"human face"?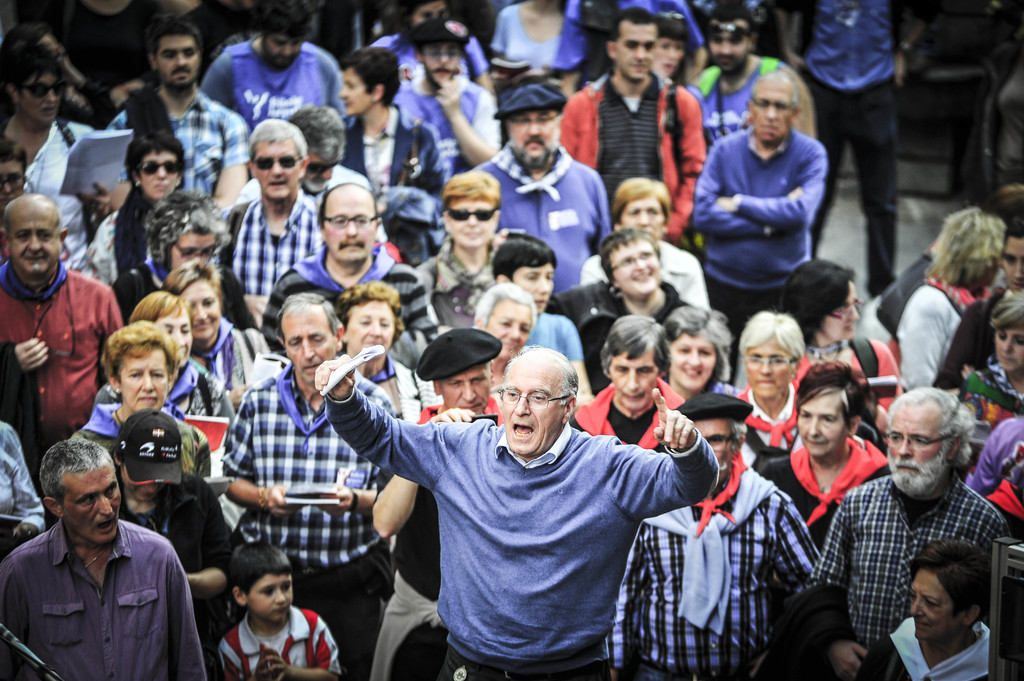
0 161 18 204
